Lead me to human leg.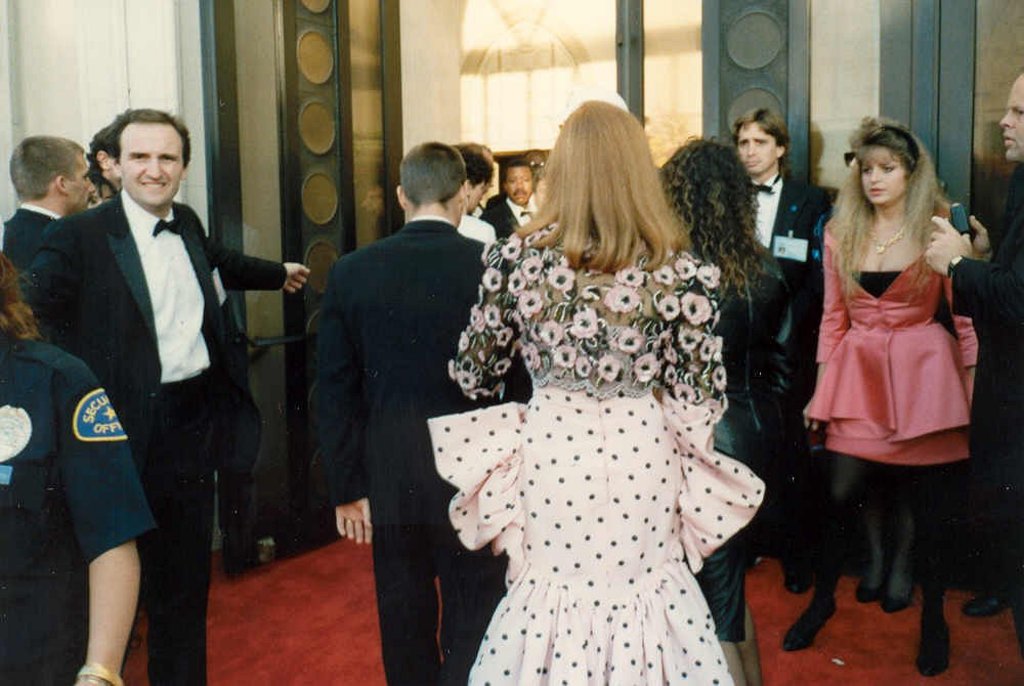
Lead to 856:456:886:606.
